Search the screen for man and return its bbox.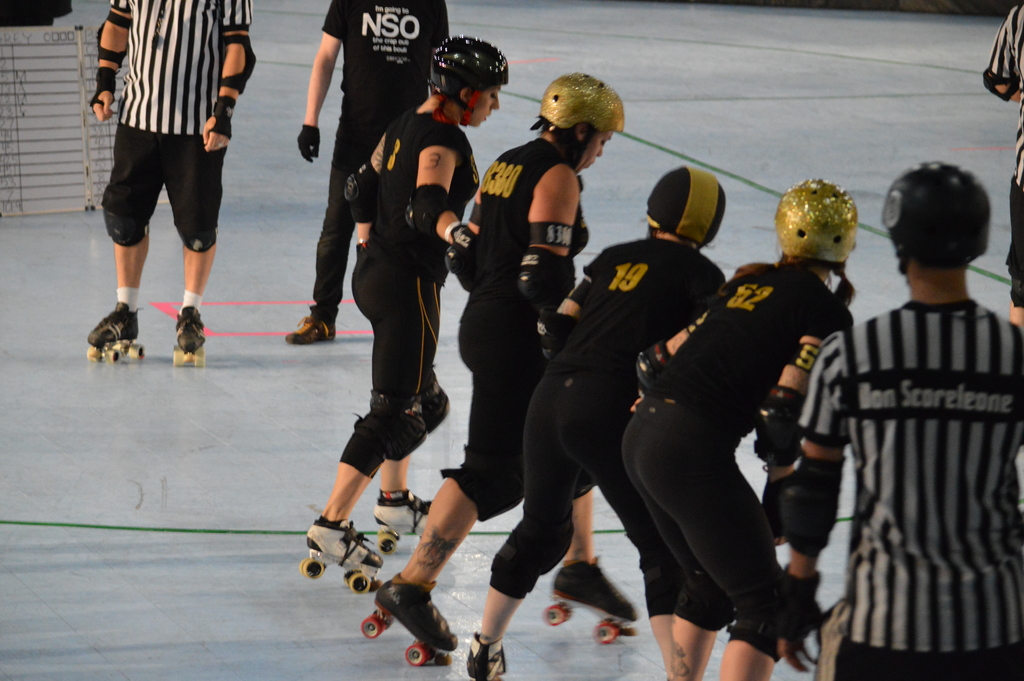
Found: 984/0/1023/330.
